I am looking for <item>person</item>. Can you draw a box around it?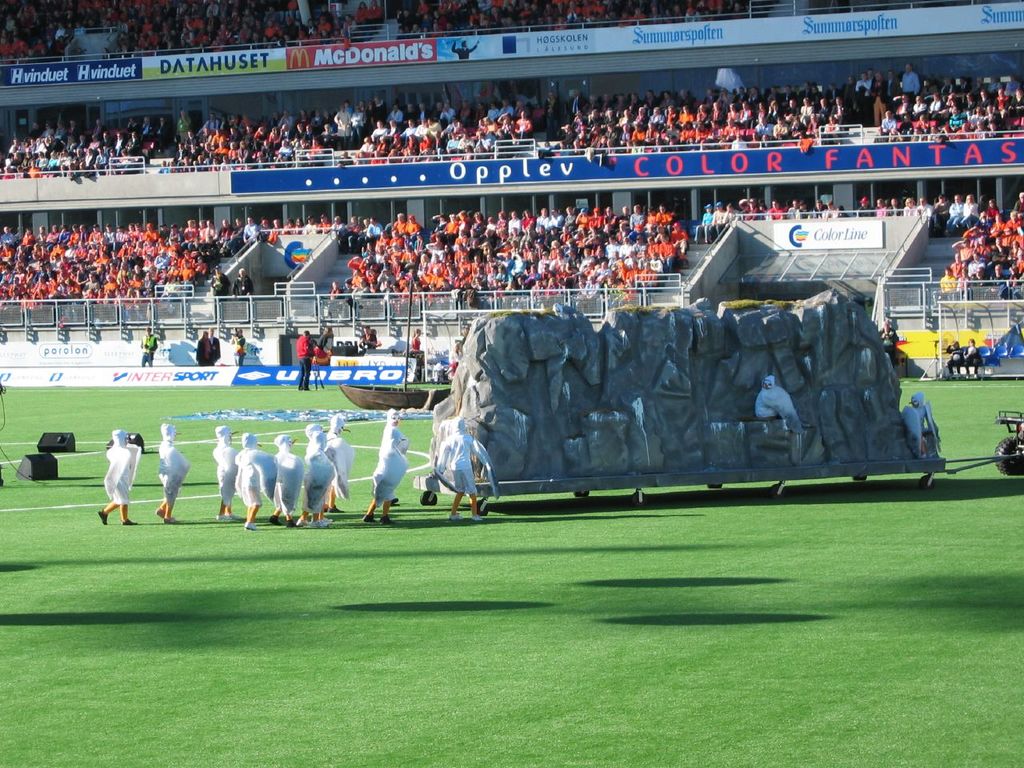
Sure, the bounding box is rect(764, 199, 784, 219).
